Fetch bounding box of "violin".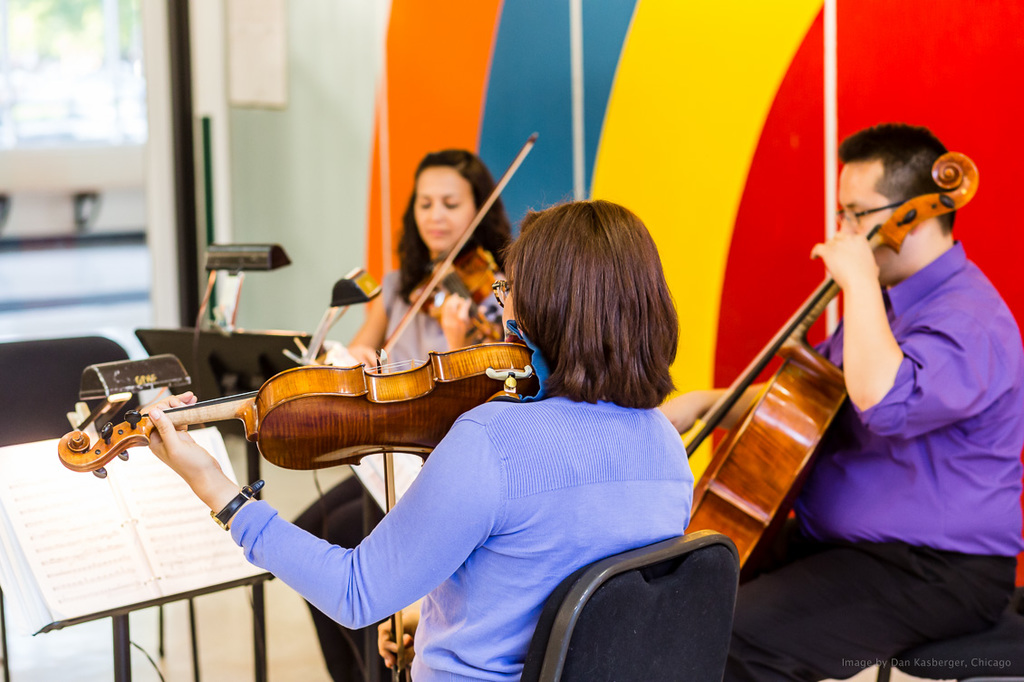
Bbox: 684,149,984,574.
